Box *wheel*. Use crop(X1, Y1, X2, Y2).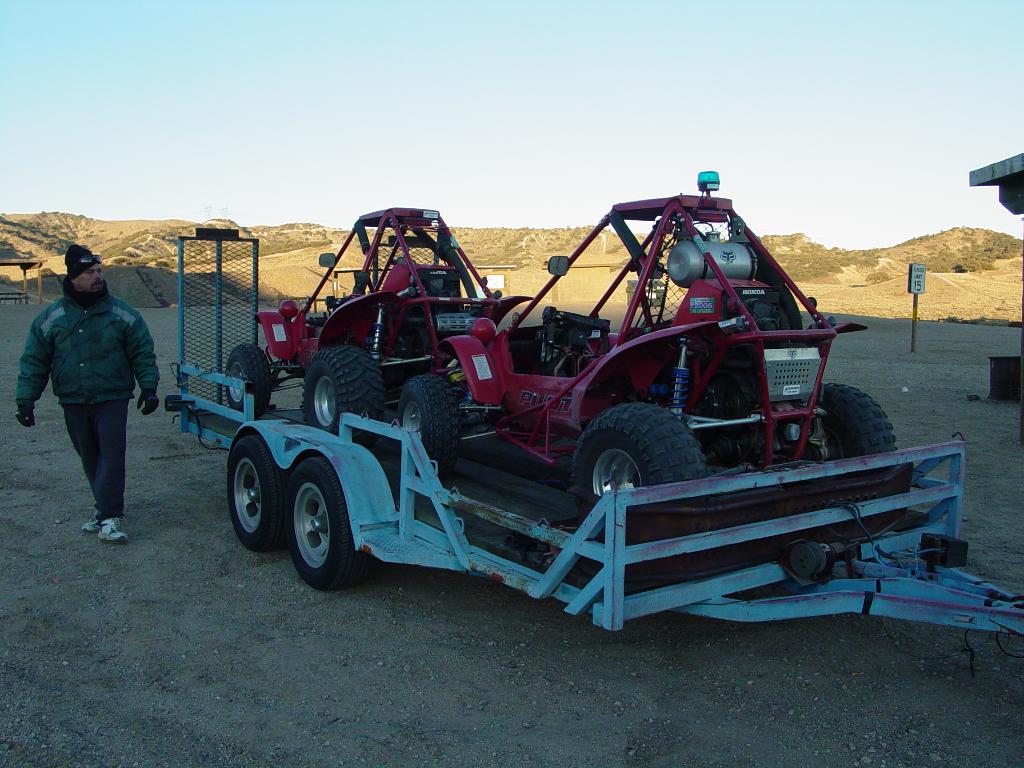
crop(226, 345, 269, 415).
